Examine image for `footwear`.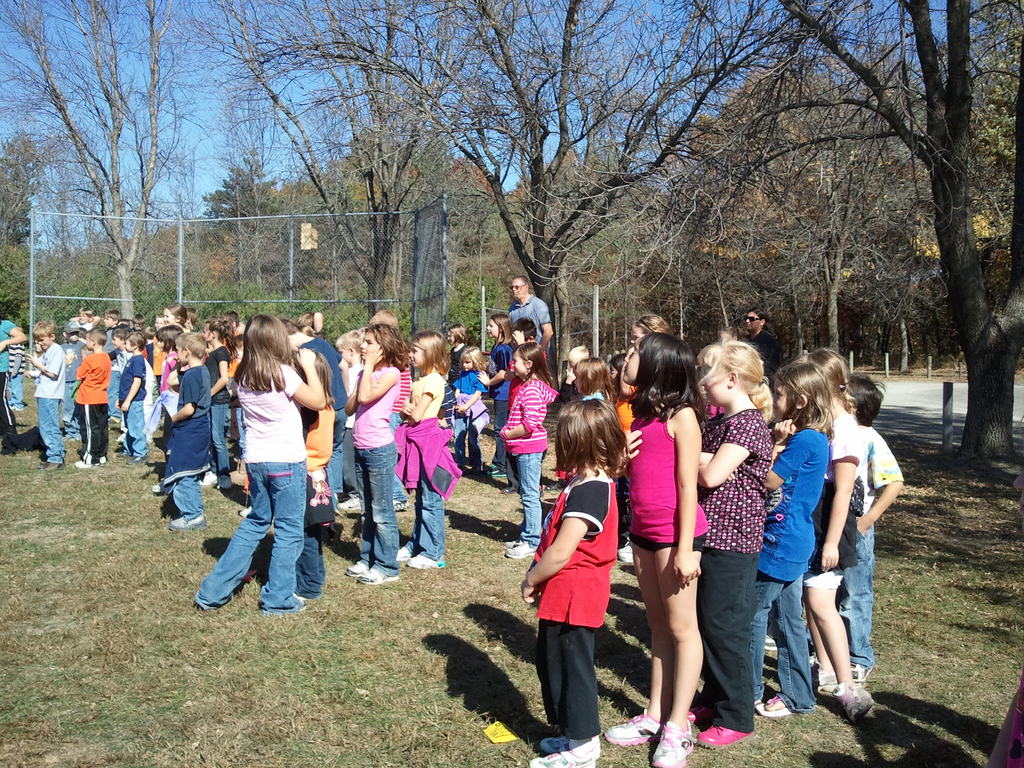
Examination result: x1=649 y1=719 x2=693 y2=767.
